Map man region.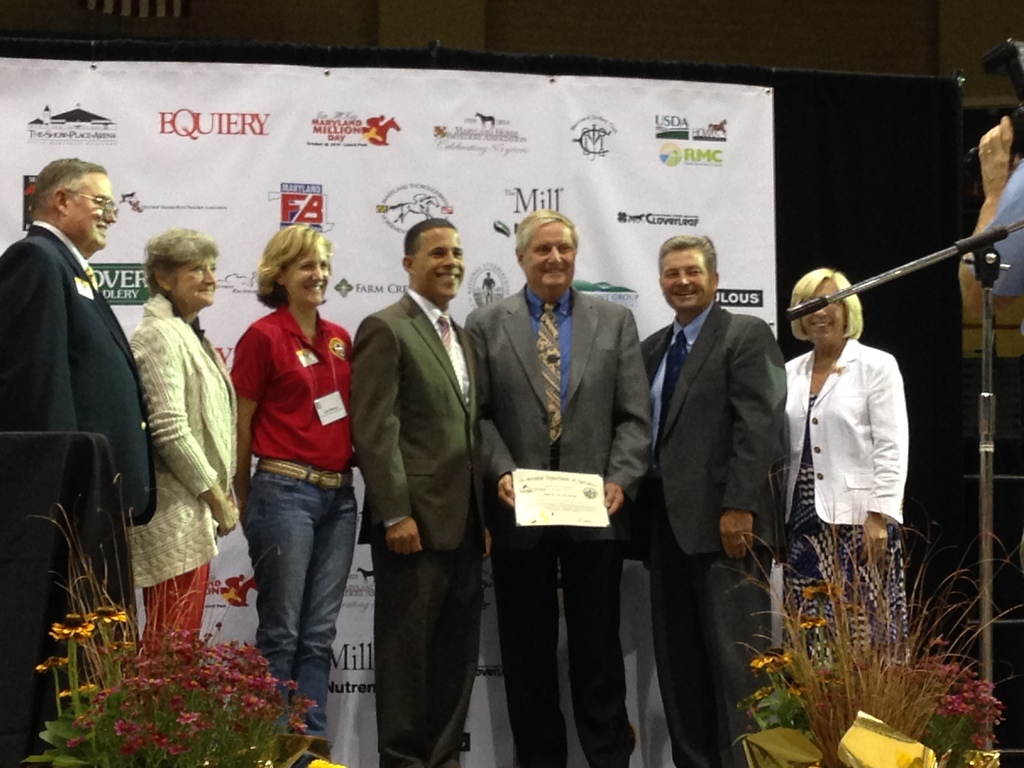
Mapped to [left=3, top=139, right=154, bottom=632].
